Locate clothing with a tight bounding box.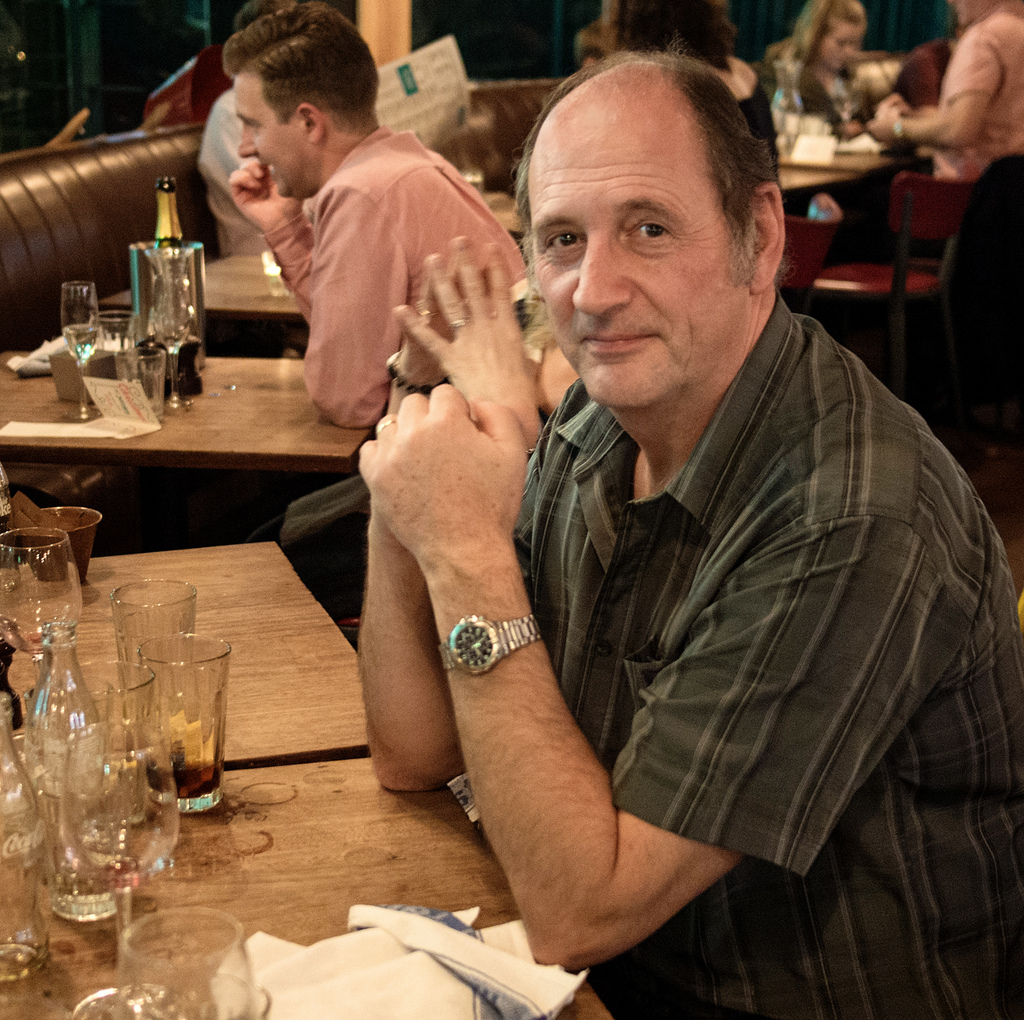
pyautogui.locateOnScreen(925, 0, 1023, 479).
